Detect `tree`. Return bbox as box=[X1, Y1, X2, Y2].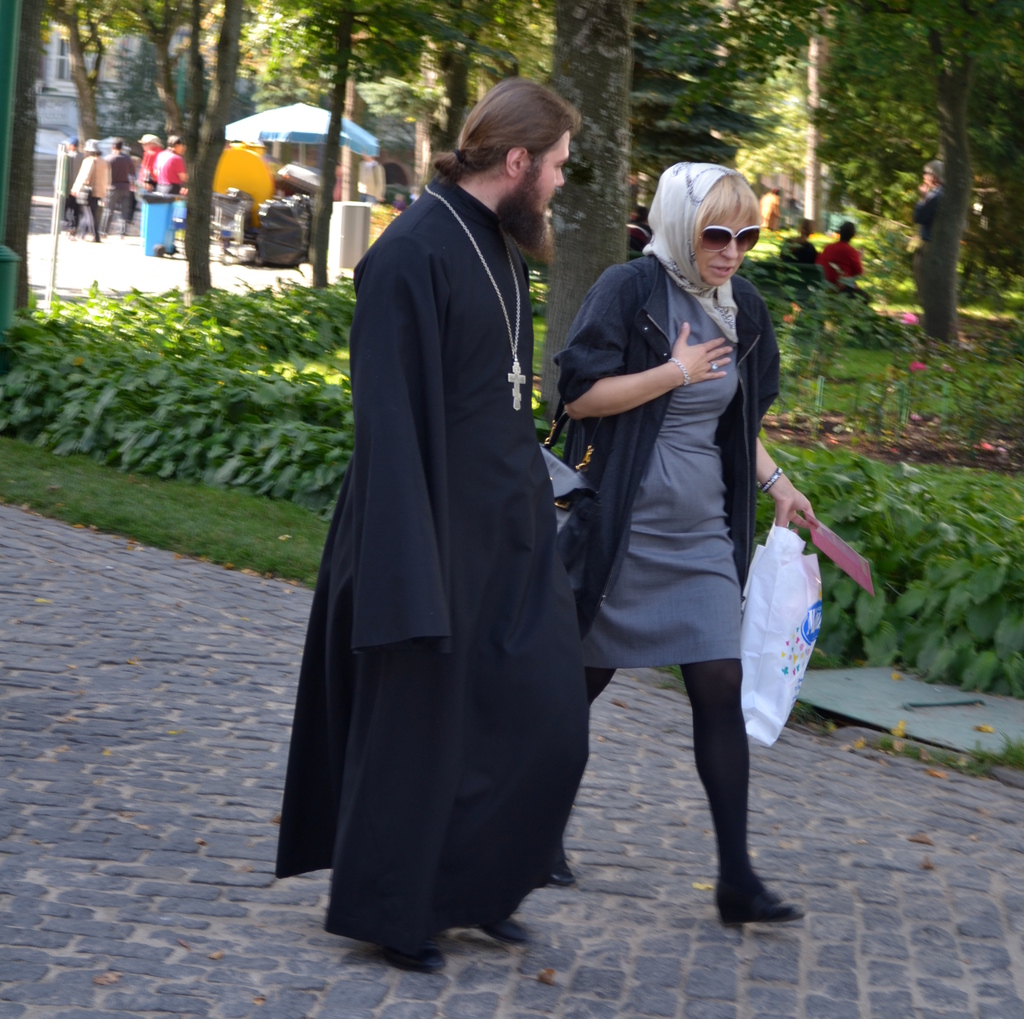
box=[218, 0, 486, 300].
